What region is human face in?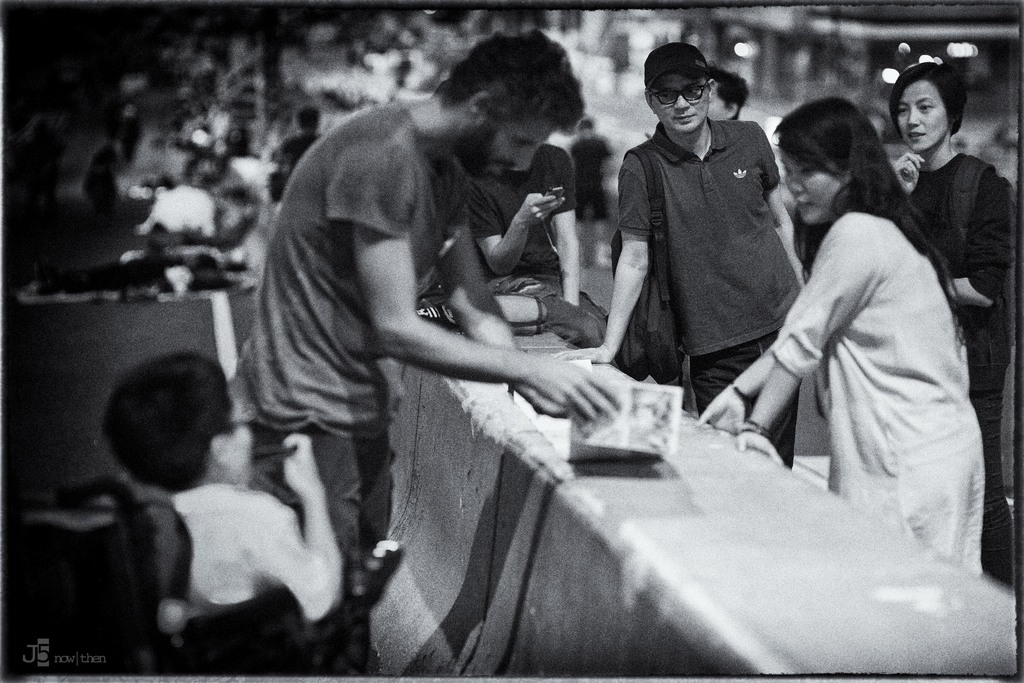
left=482, top=121, right=558, bottom=181.
